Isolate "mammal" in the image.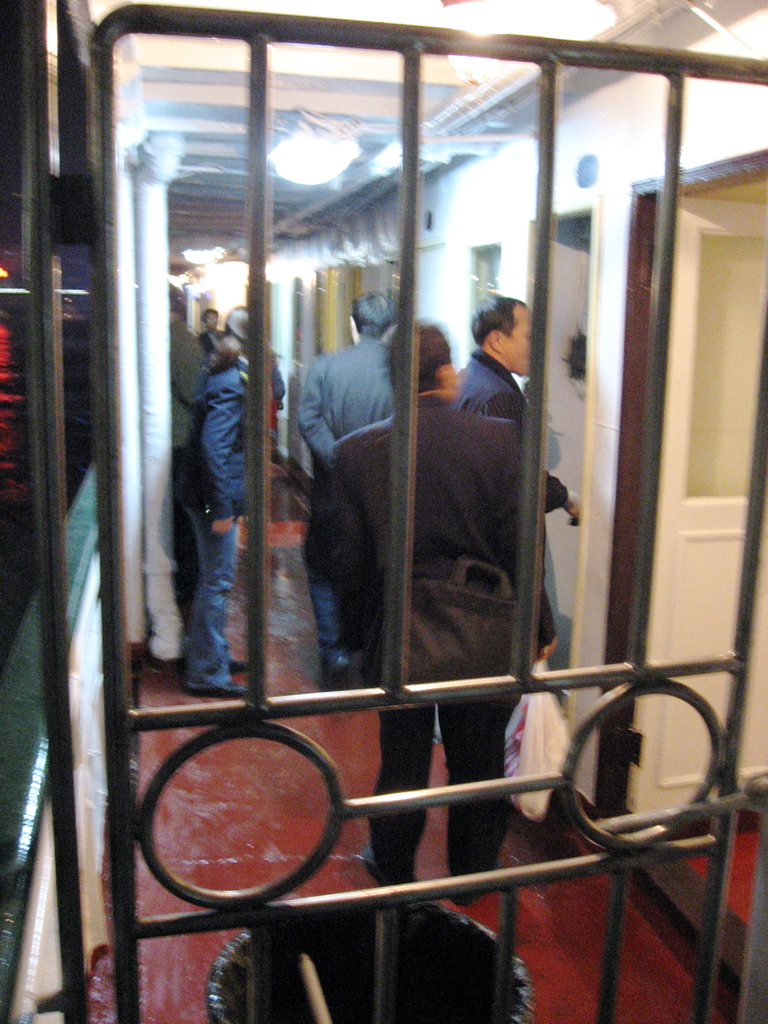
Isolated region: detection(172, 300, 255, 693).
